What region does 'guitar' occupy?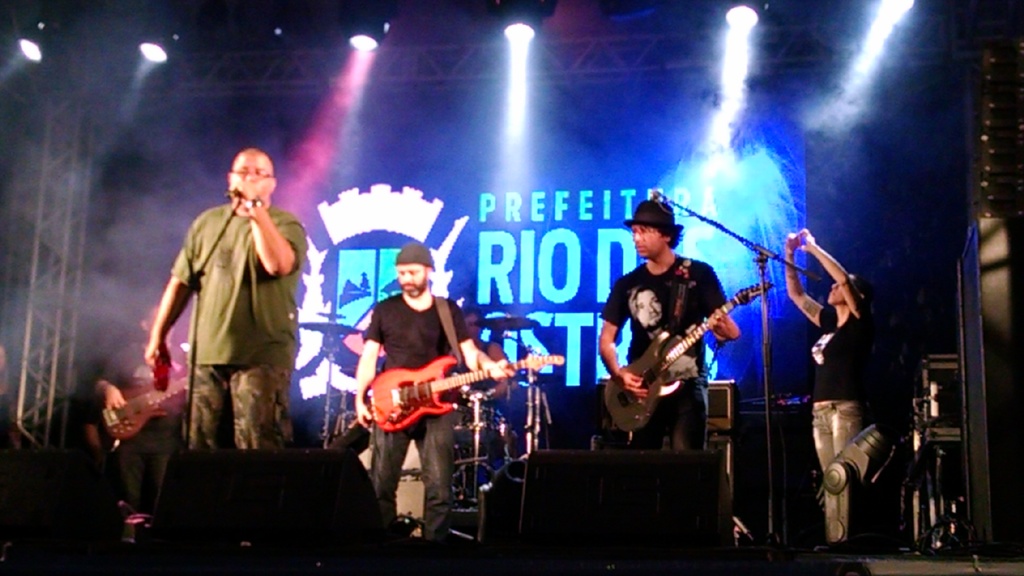
bbox=[366, 351, 568, 435].
